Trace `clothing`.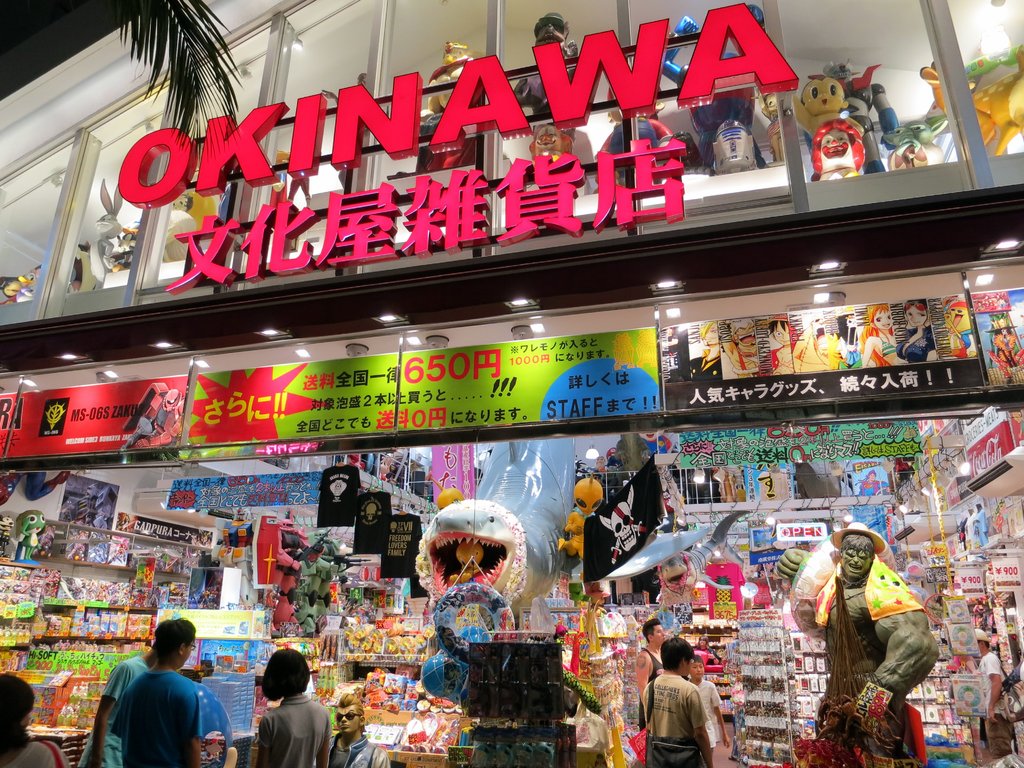
Traced to 787 321 803 353.
